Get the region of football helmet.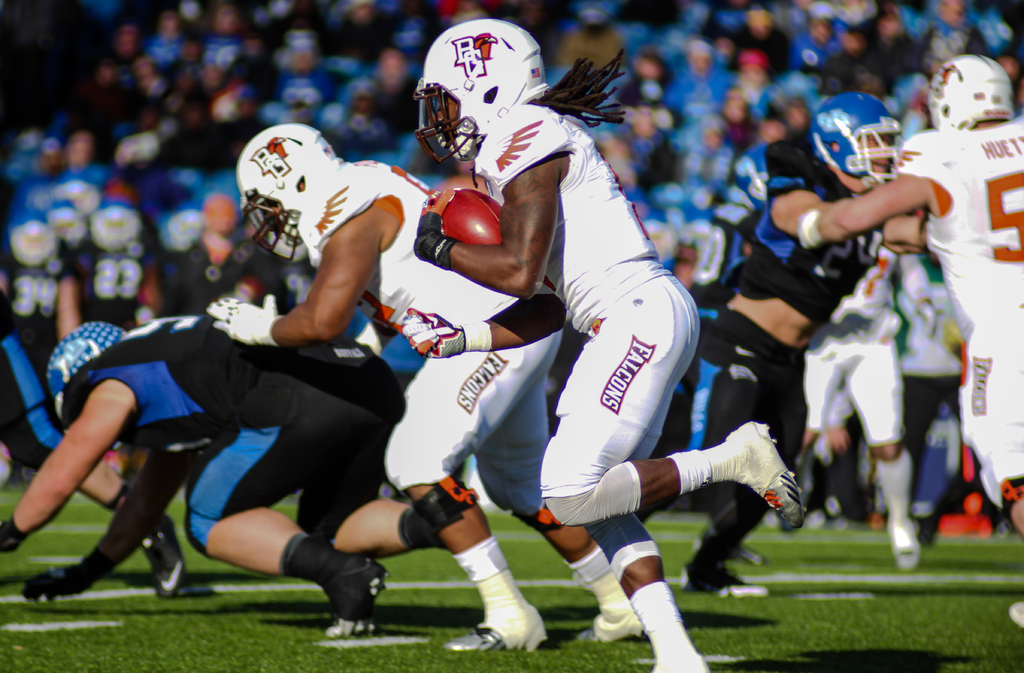
(x1=923, y1=50, x2=1015, y2=130).
